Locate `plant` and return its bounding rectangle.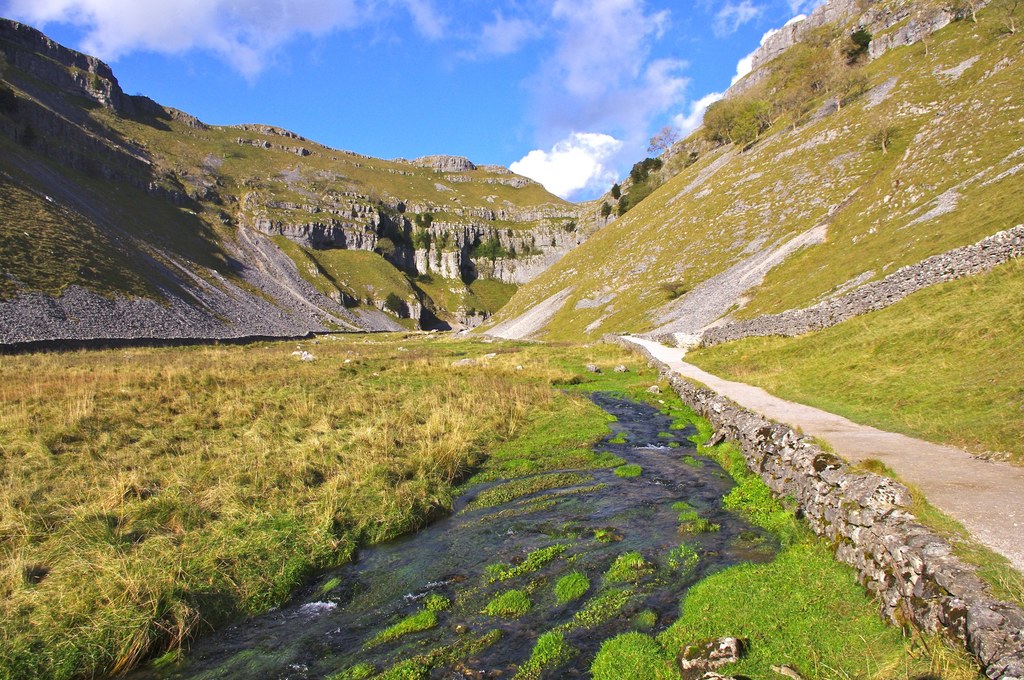
x1=552, y1=566, x2=588, y2=610.
